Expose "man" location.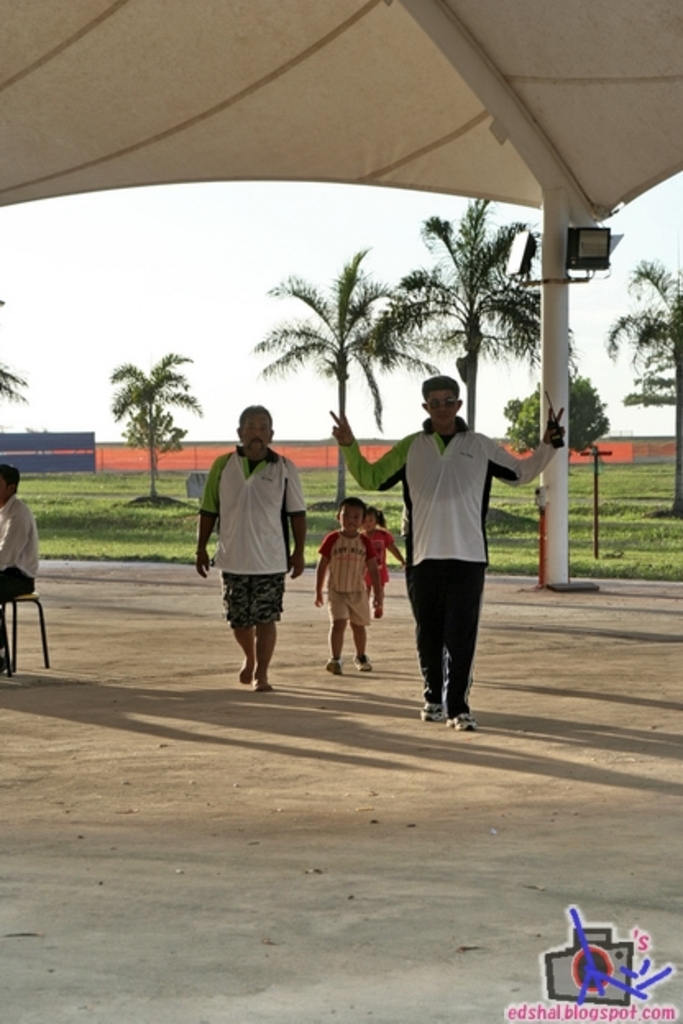
Exposed at region(199, 402, 304, 683).
